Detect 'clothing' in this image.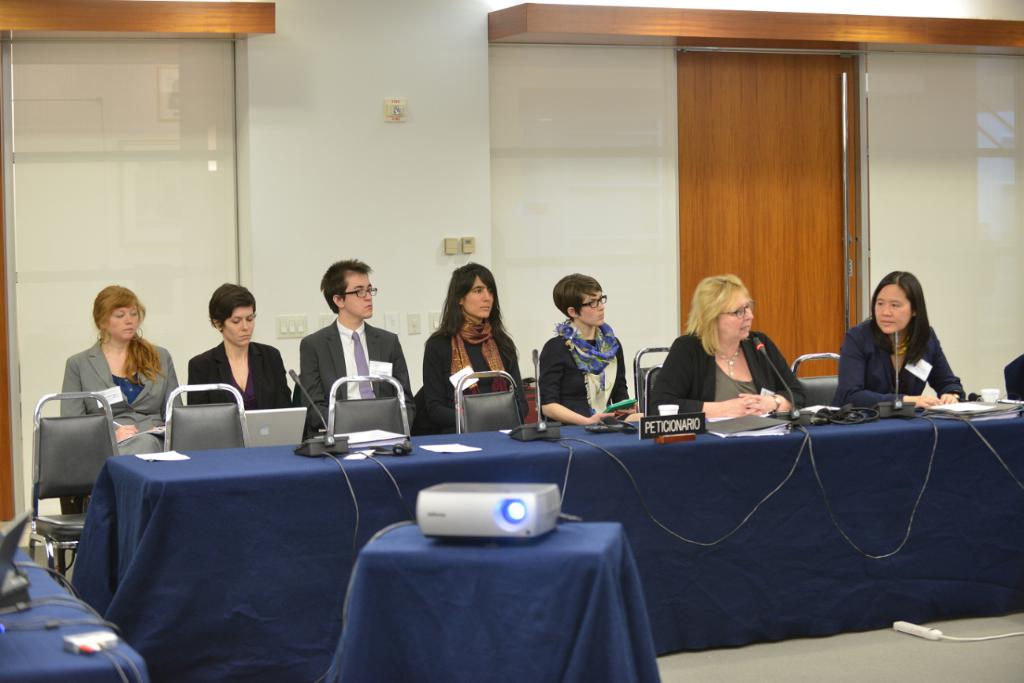
Detection: {"left": 837, "top": 317, "right": 959, "bottom": 399}.
